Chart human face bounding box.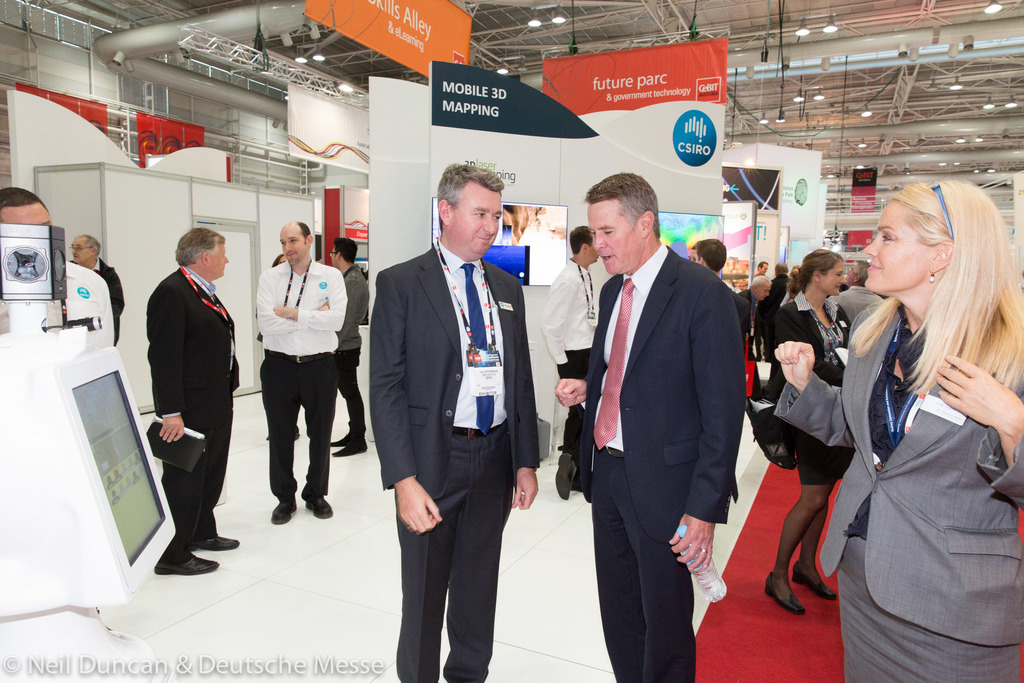
Charted: 820:256:846:300.
